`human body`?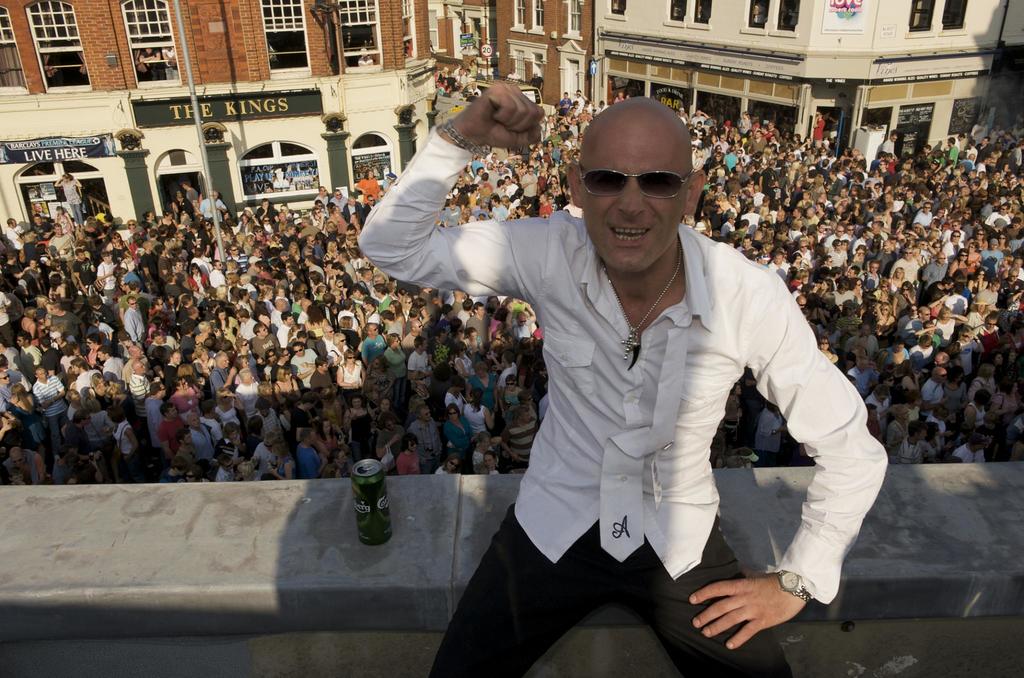
box=[408, 403, 434, 461]
